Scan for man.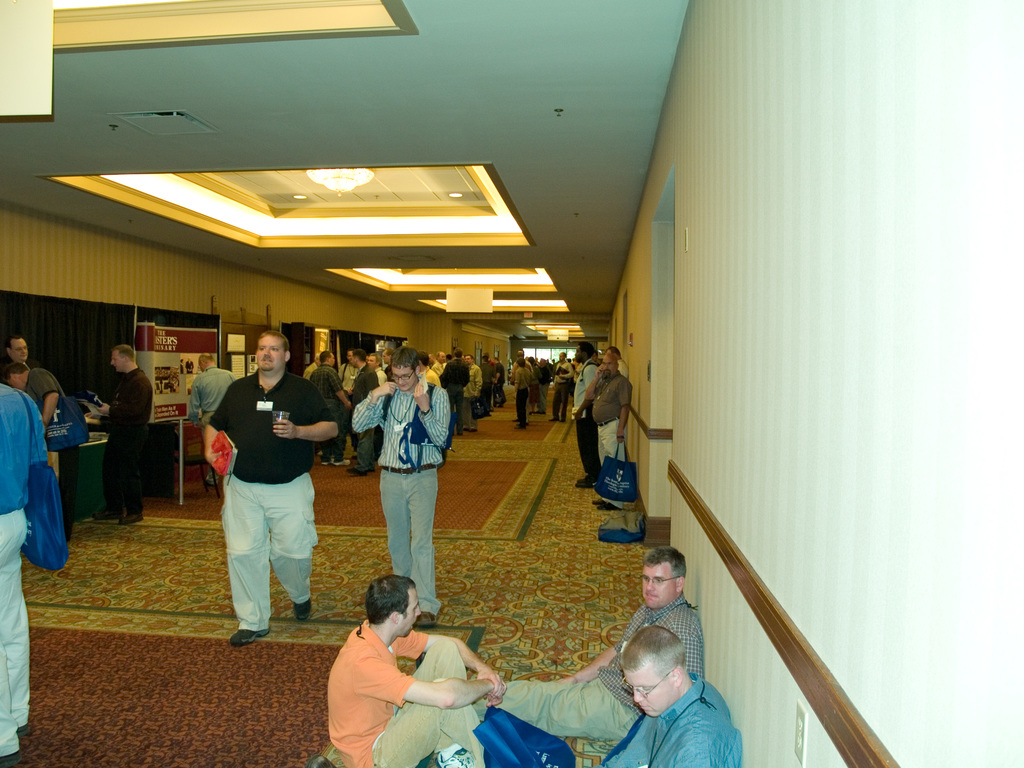
Scan result: 338,346,353,452.
